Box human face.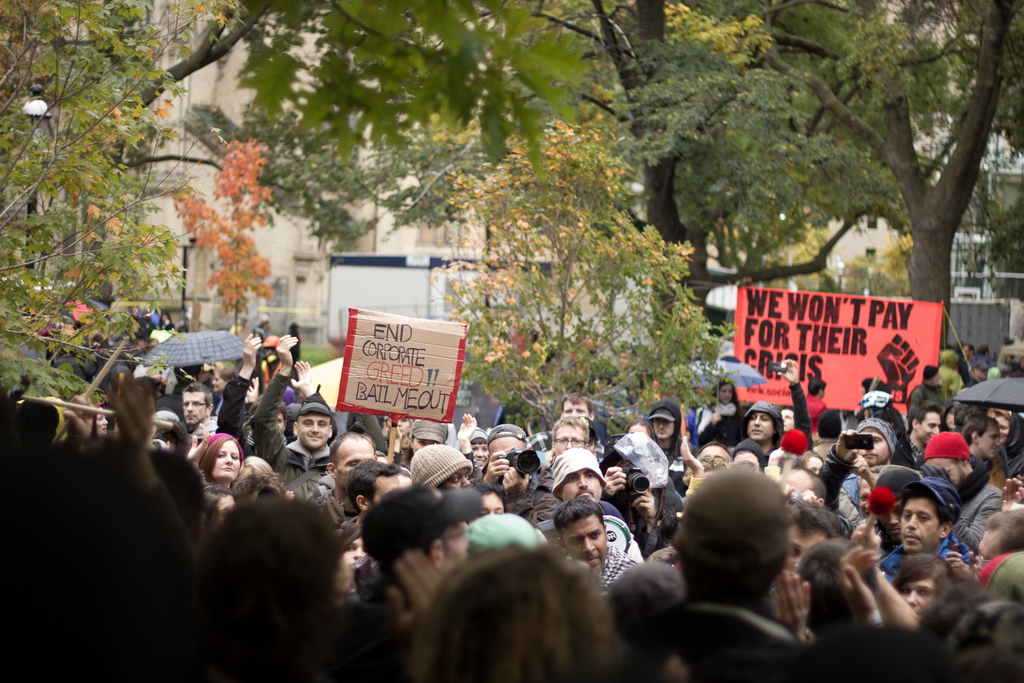
x1=181, y1=388, x2=204, y2=422.
